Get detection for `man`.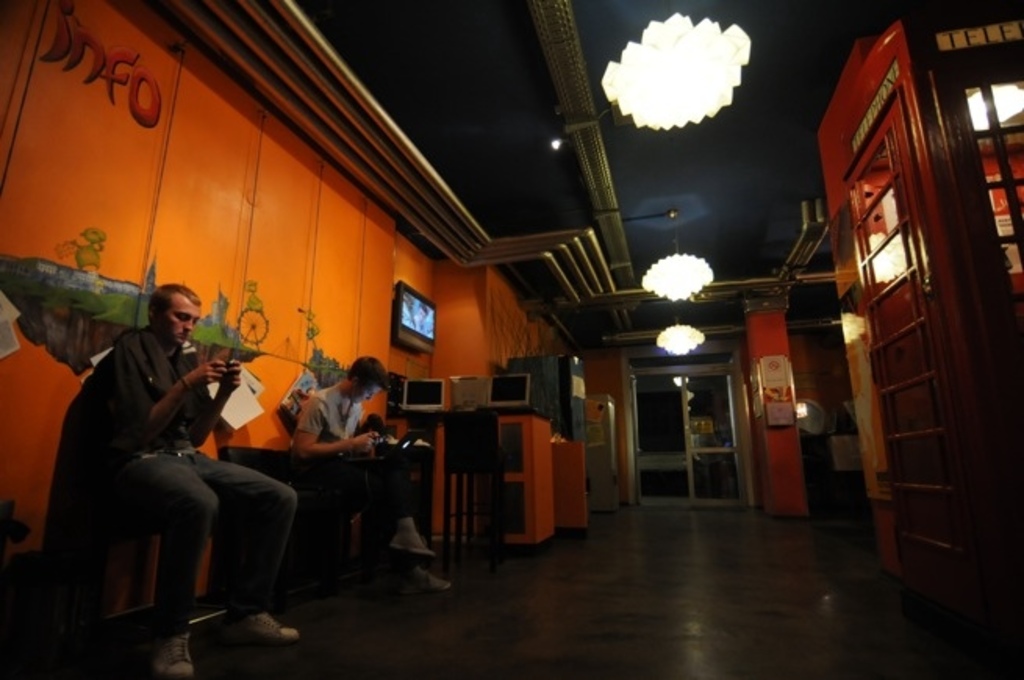
Detection: BBox(41, 261, 283, 652).
